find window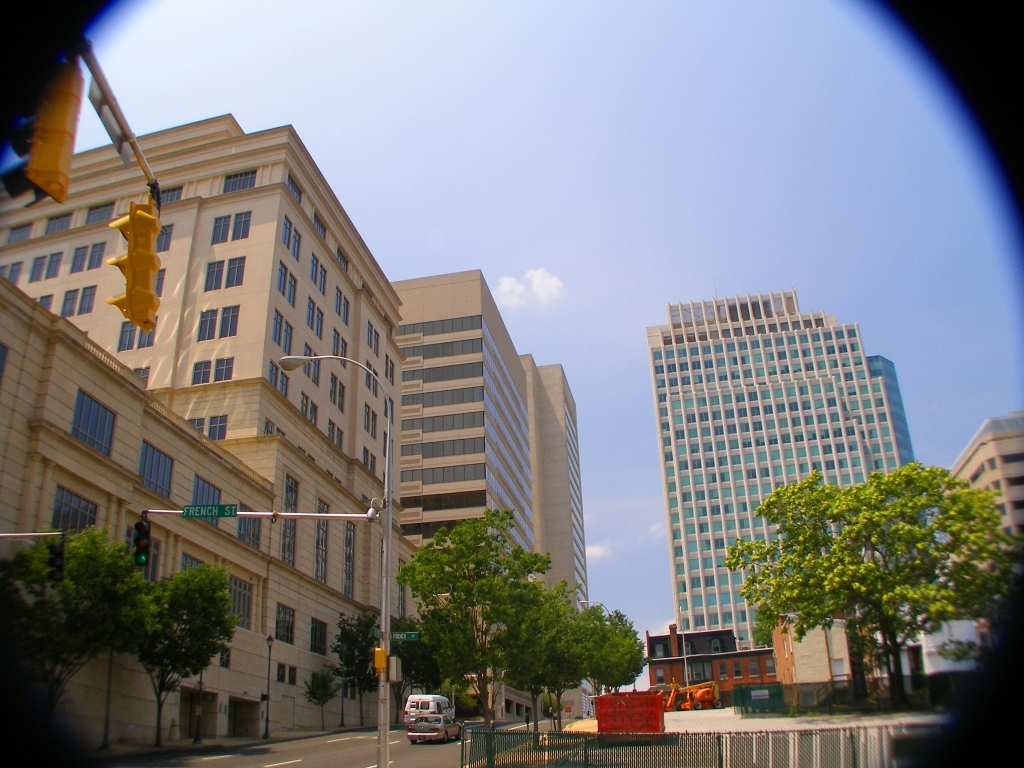
[x1=363, y1=407, x2=378, y2=441]
